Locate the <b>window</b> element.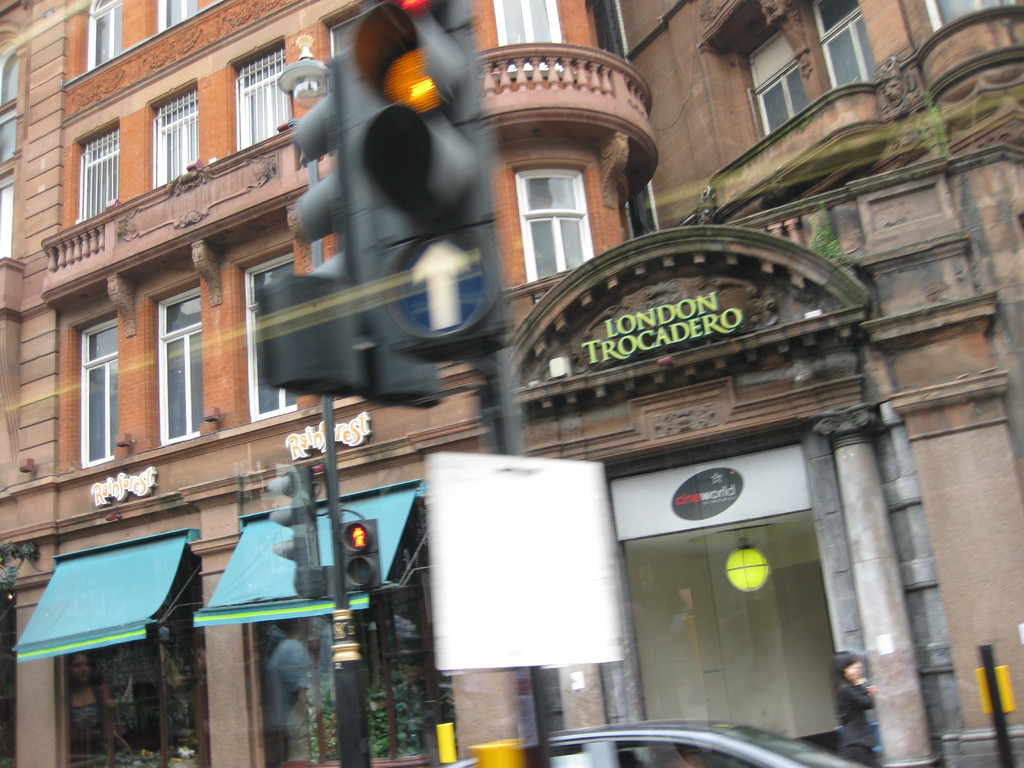
Element bbox: [x1=0, y1=173, x2=15, y2=260].
